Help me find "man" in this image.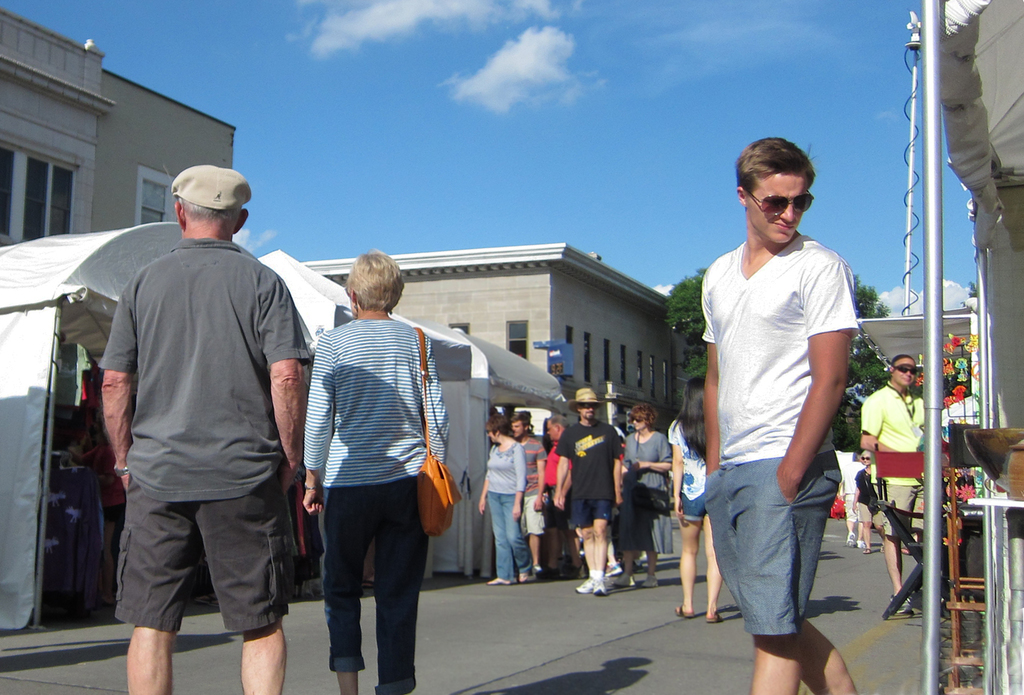
Found it: {"x1": 535, "y1": 412, "x2": 567, "y2": 568}.
